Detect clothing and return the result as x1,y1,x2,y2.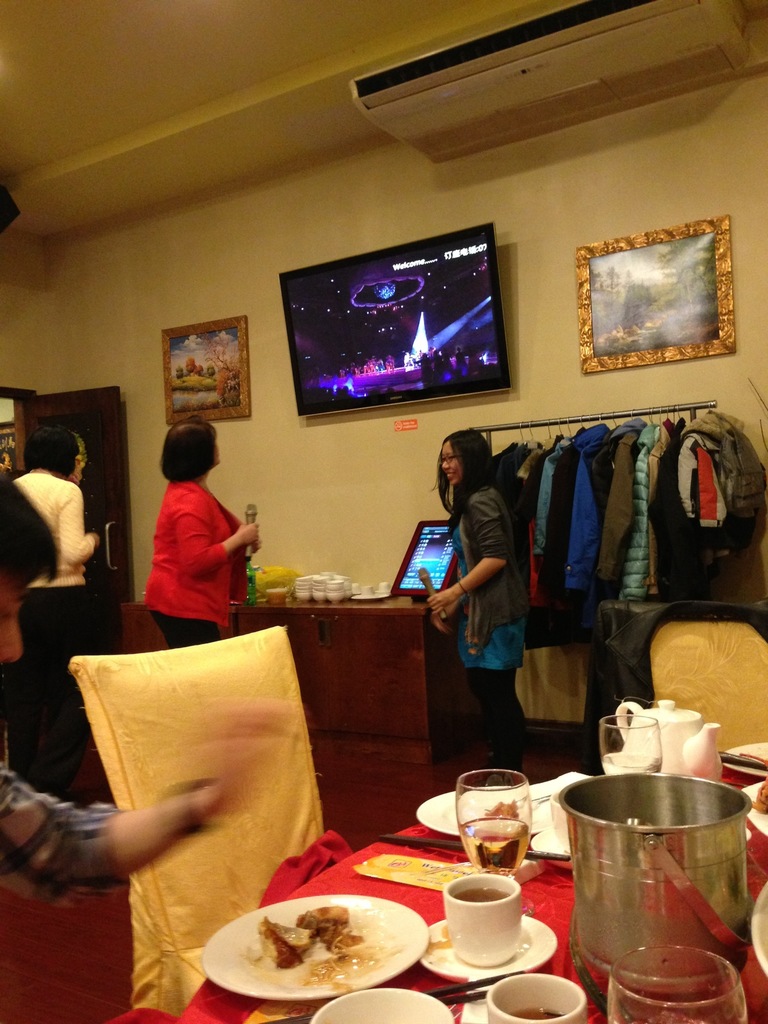
452,487,525,777.
